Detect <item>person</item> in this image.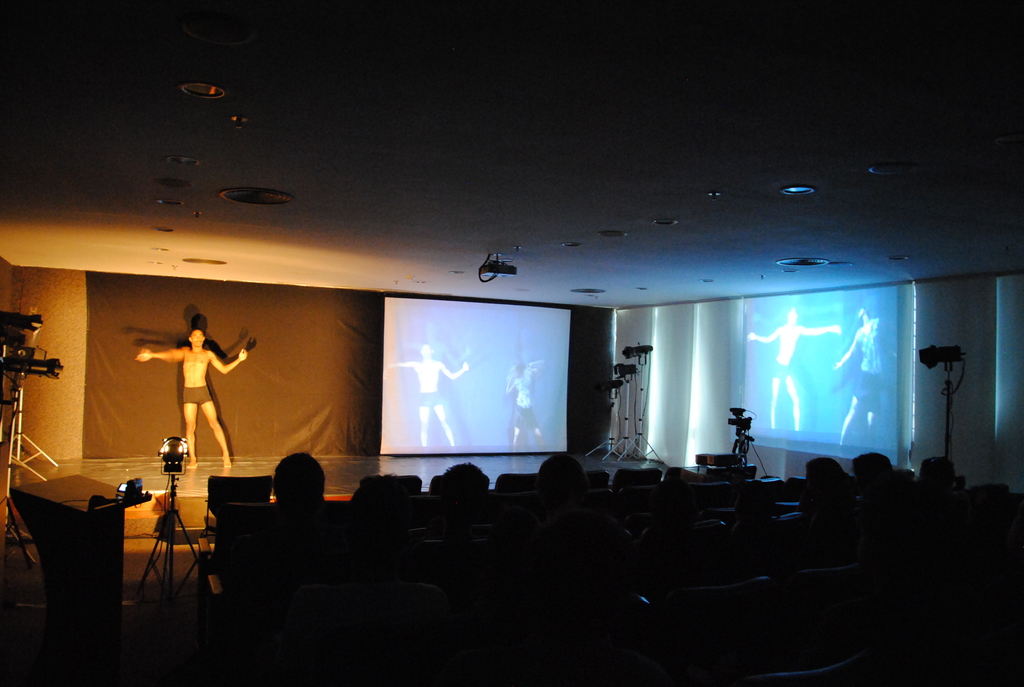
Detection: (left=508, top=358, right=545, bottom=457).
